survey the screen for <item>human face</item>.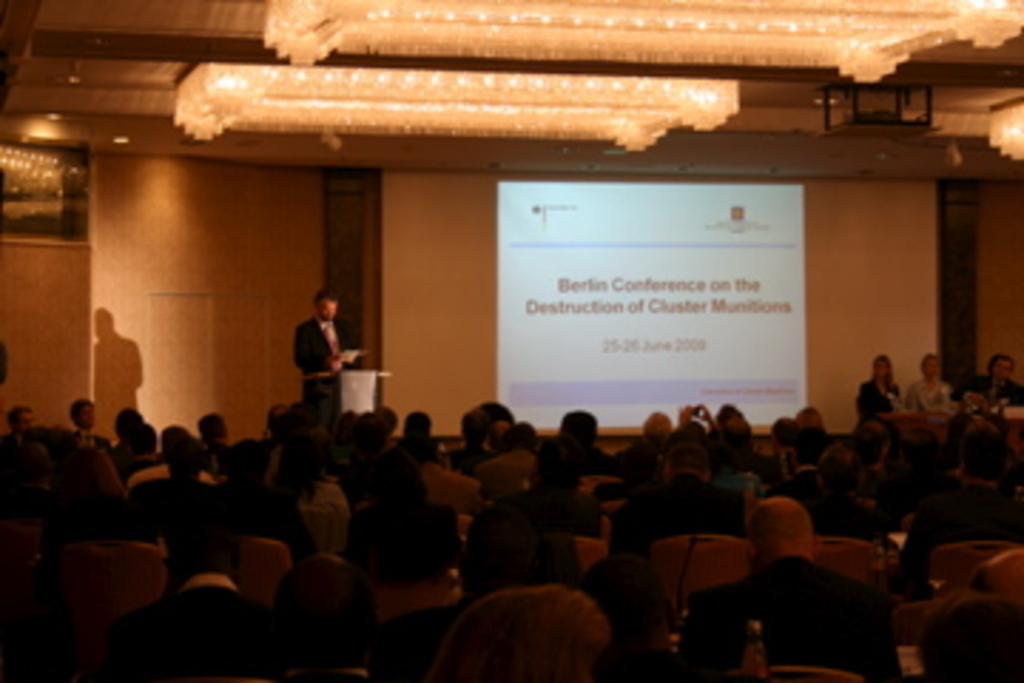
Survey found: bbox=(876, 359, 885, 376).
